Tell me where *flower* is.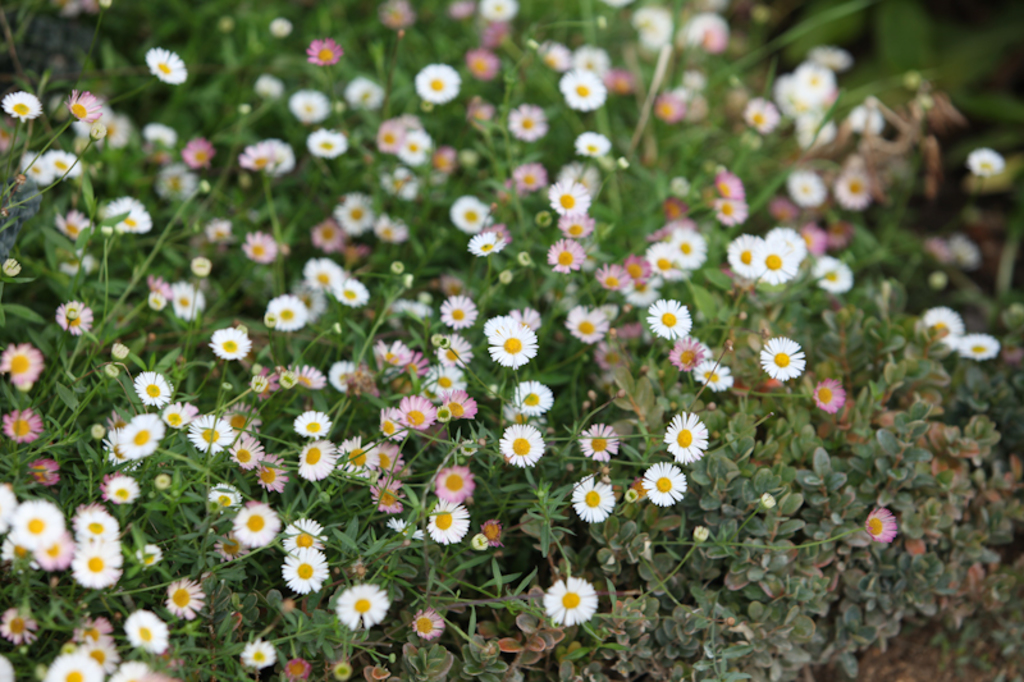
*flower* is at detection(133, 541, 163, 571).
